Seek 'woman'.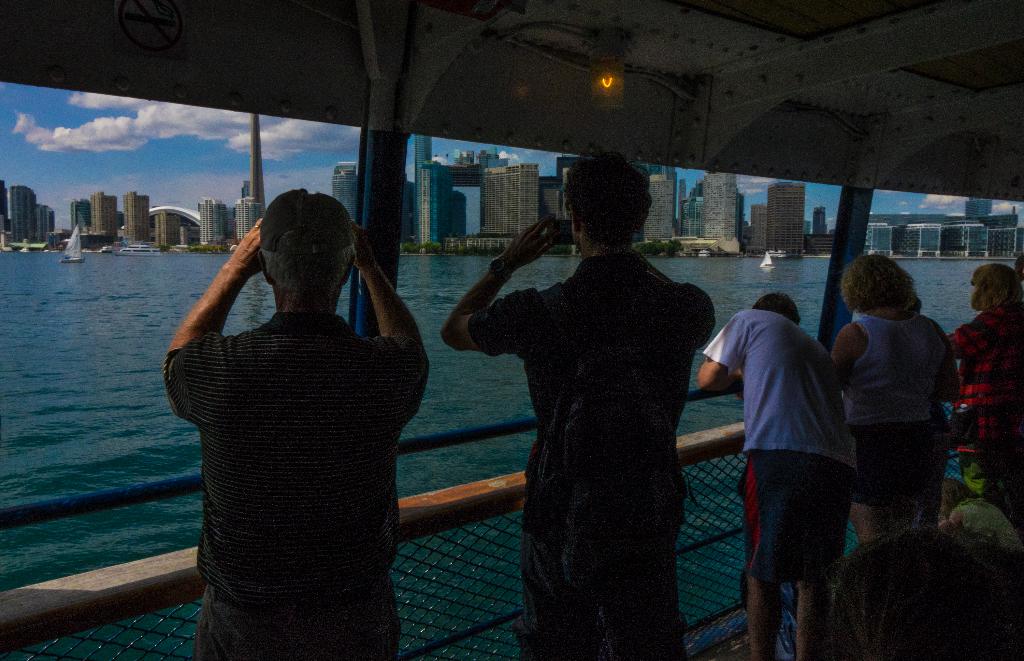
select_region(822, 251, 949, 581).
